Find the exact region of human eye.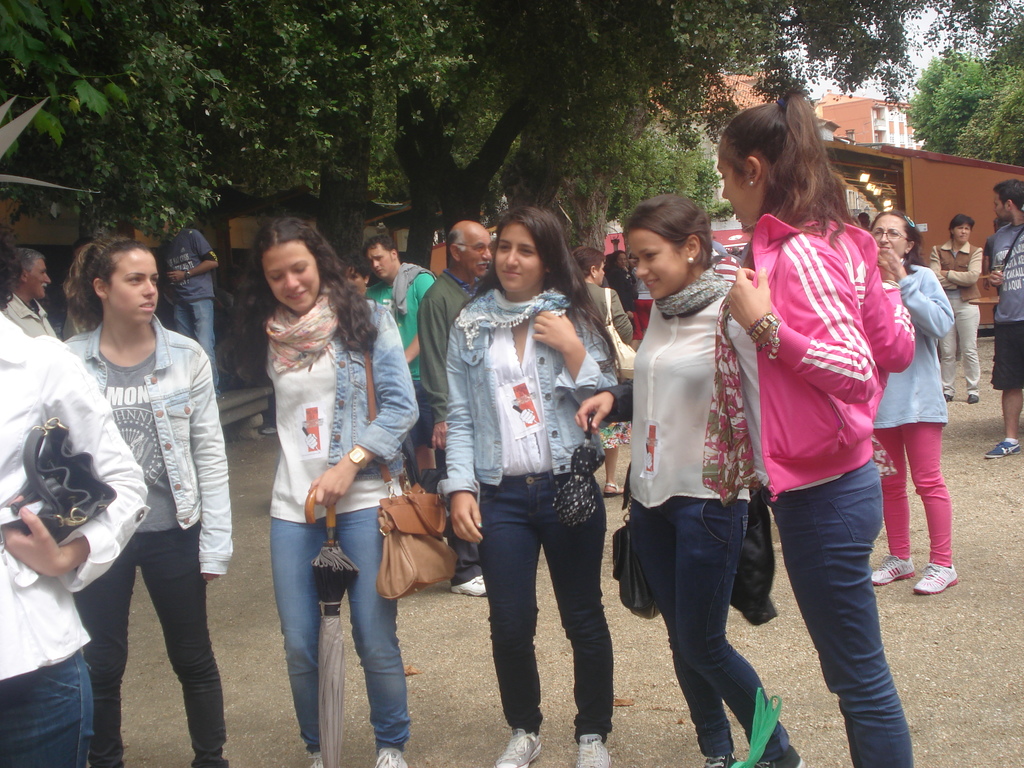
Exact region: bbox=[474, 243, 483, 251].
